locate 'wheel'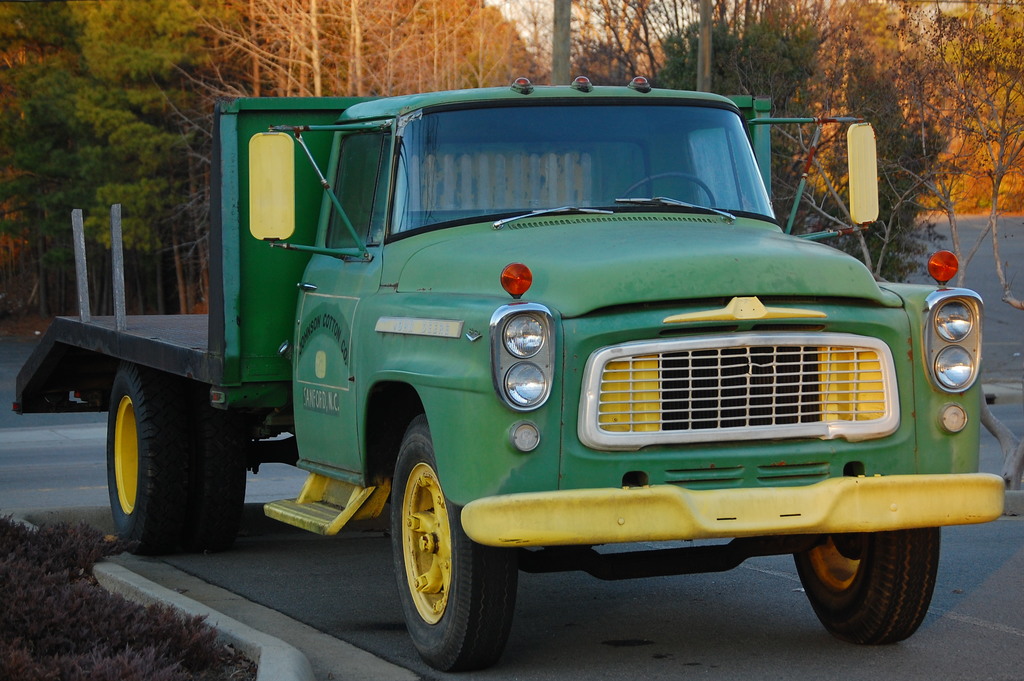
bbox=[189, 382, 245, 553]
